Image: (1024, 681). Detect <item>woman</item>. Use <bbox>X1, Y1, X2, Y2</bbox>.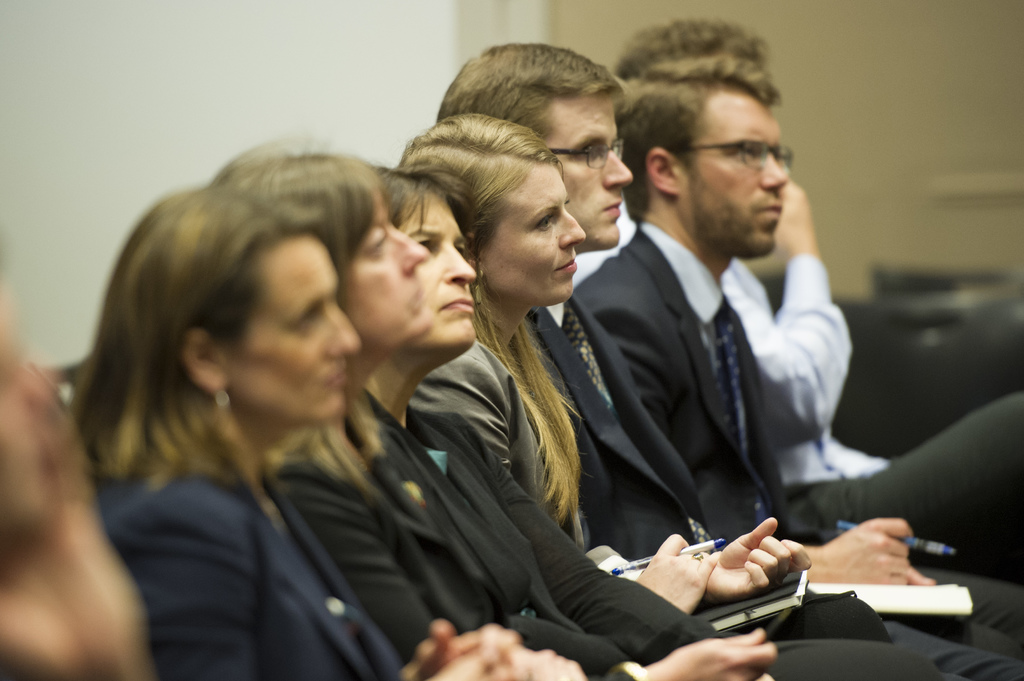
<bbox>350, 163, 964, 680</bbox>.
